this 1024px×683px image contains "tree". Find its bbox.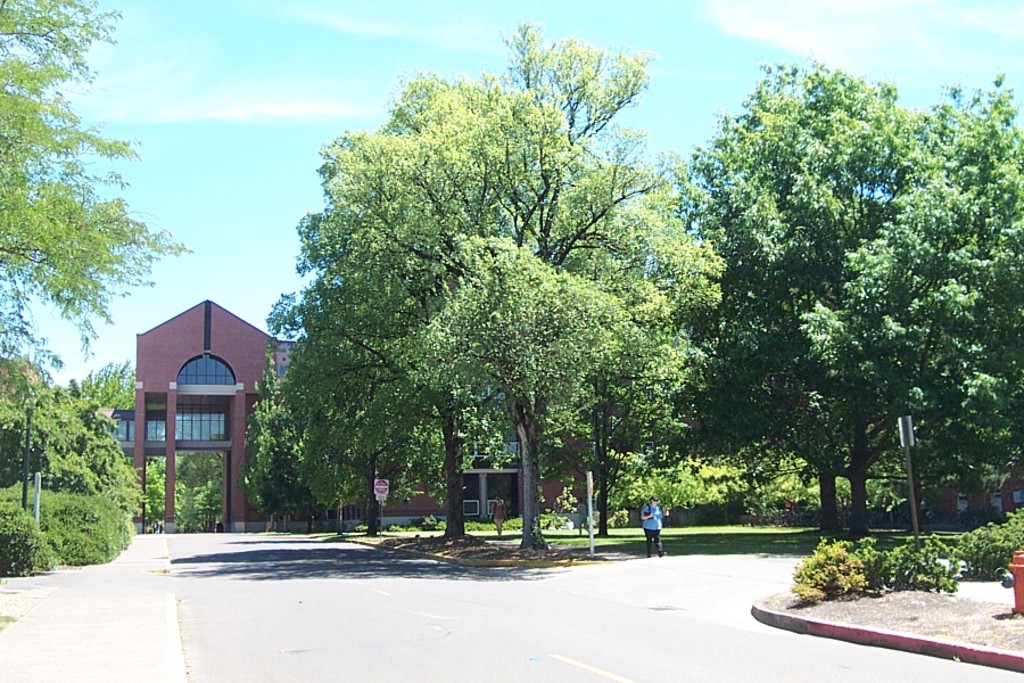
0, 0, 184, 355.
